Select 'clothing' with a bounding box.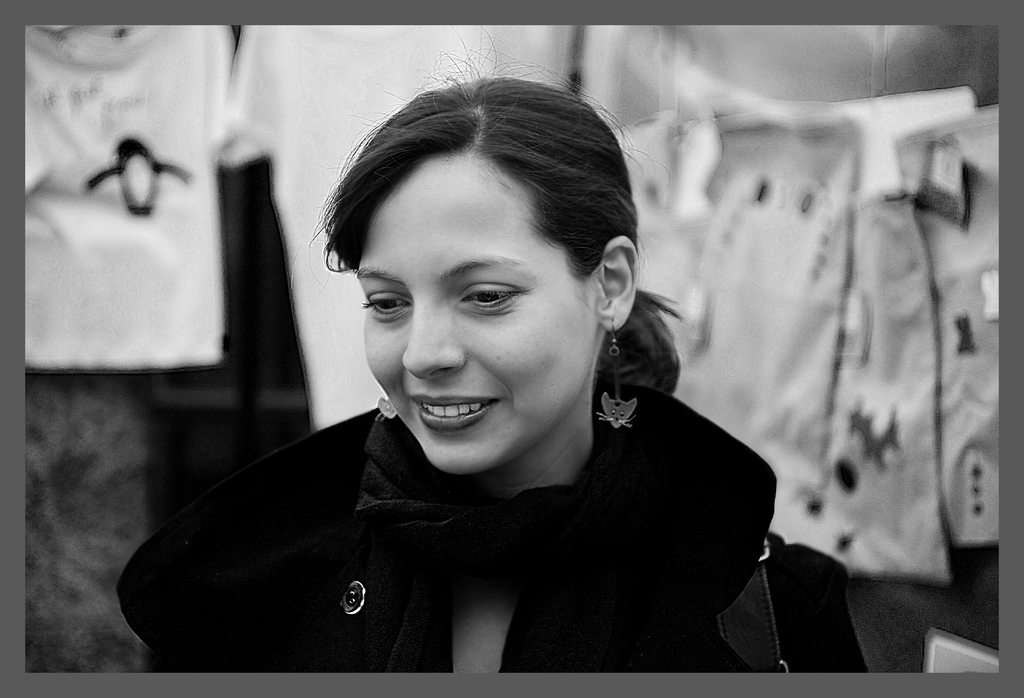
<box>205,18,573,425</box>.
